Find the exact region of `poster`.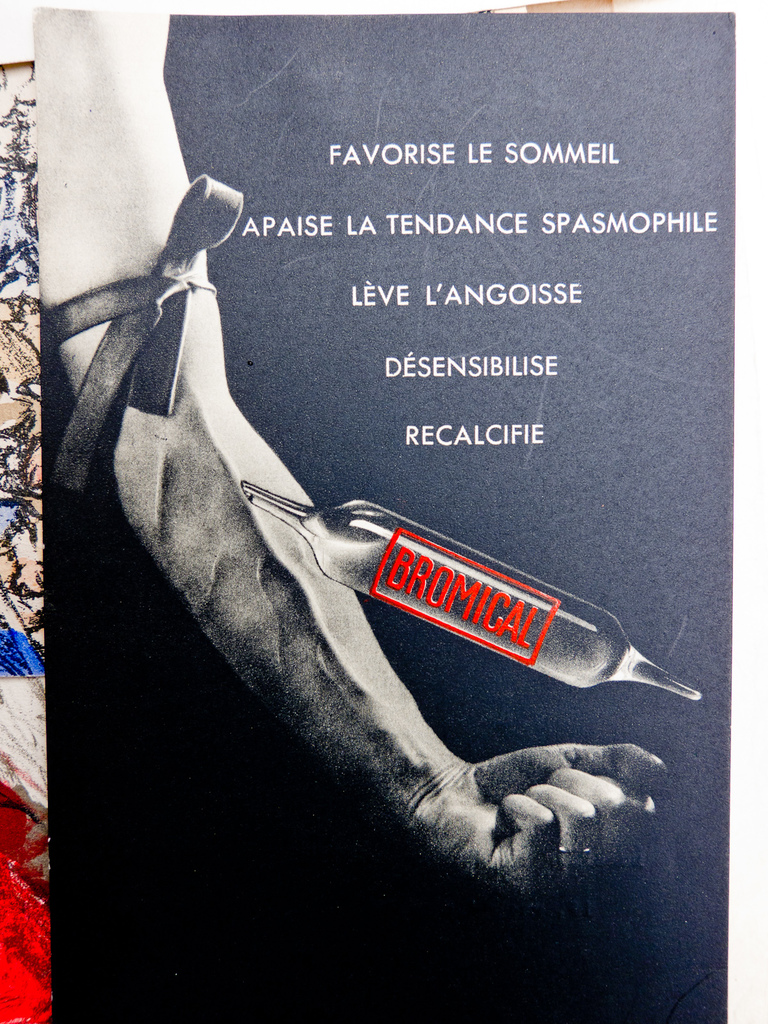
Exact region: box(0, 2, 751, 1023).
